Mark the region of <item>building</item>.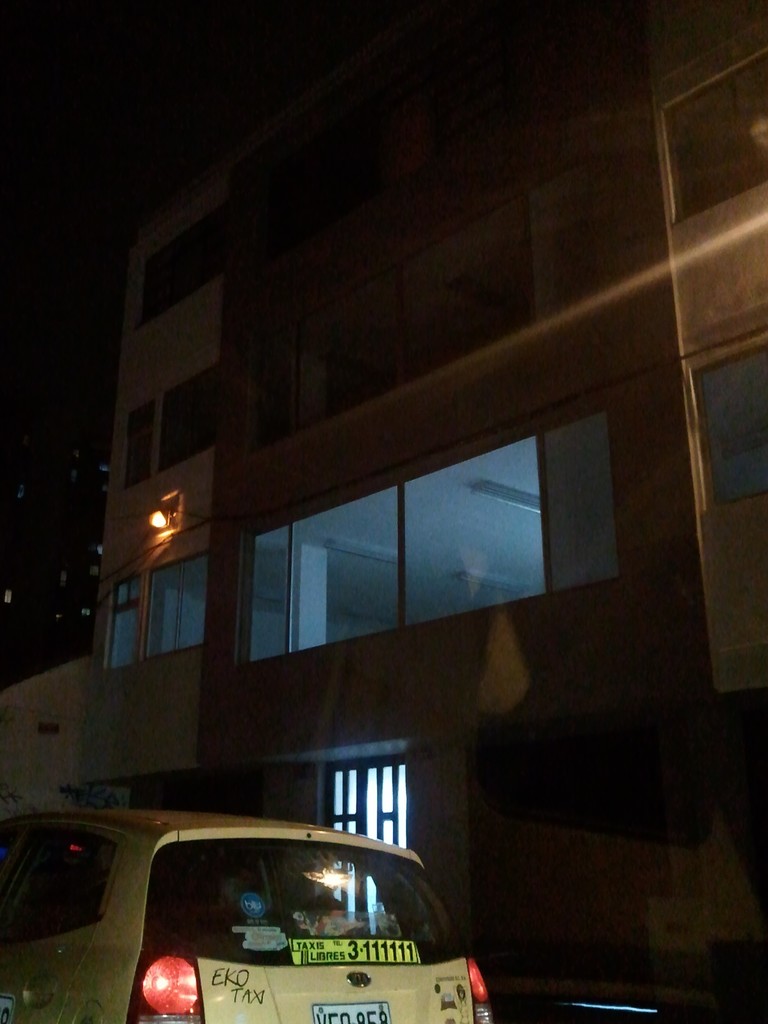
Region: <region>0, 659, 119, 816</region>.
